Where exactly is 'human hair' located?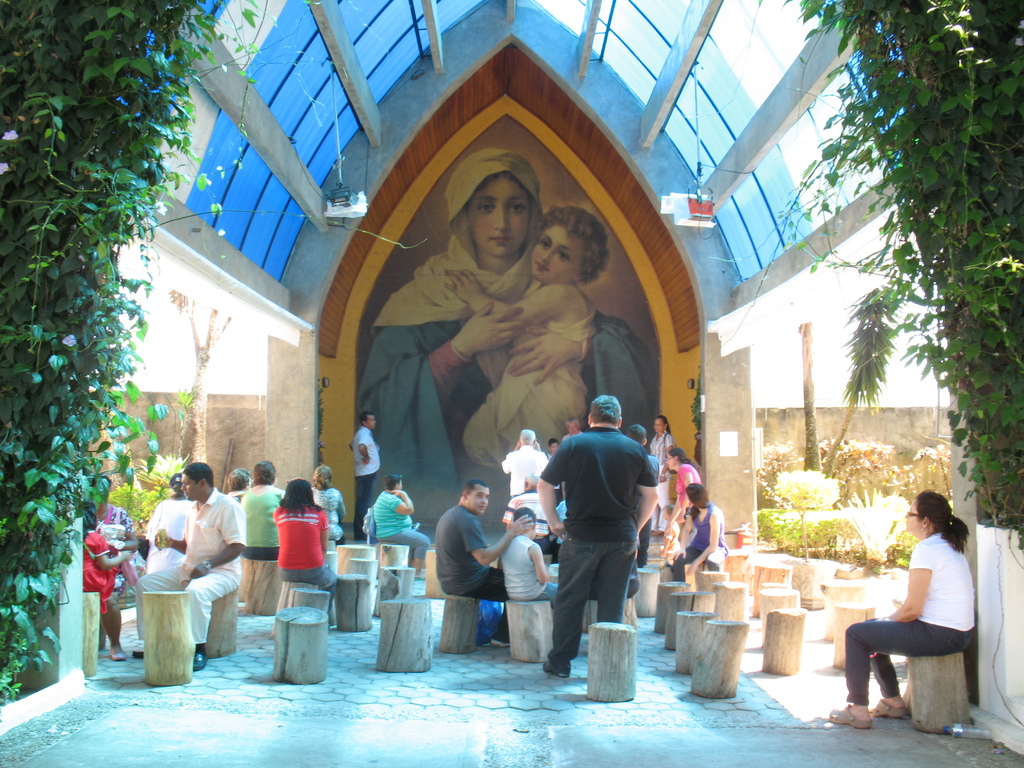
Its bounding box is region(279, 479, 323, 520).
